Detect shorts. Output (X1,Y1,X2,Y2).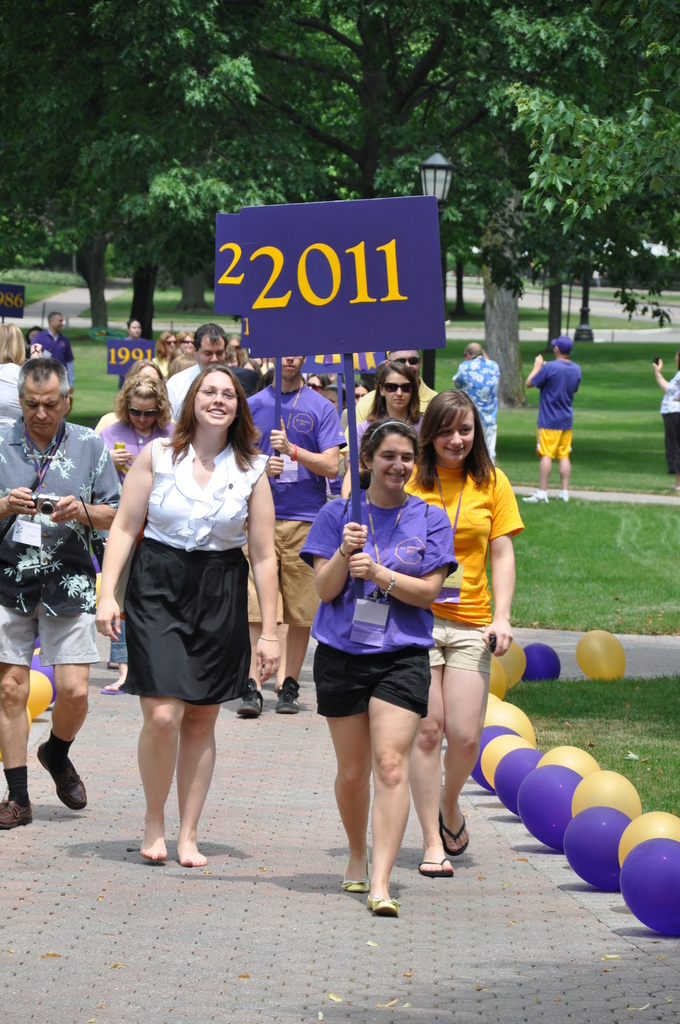
(311,667,433,722).
